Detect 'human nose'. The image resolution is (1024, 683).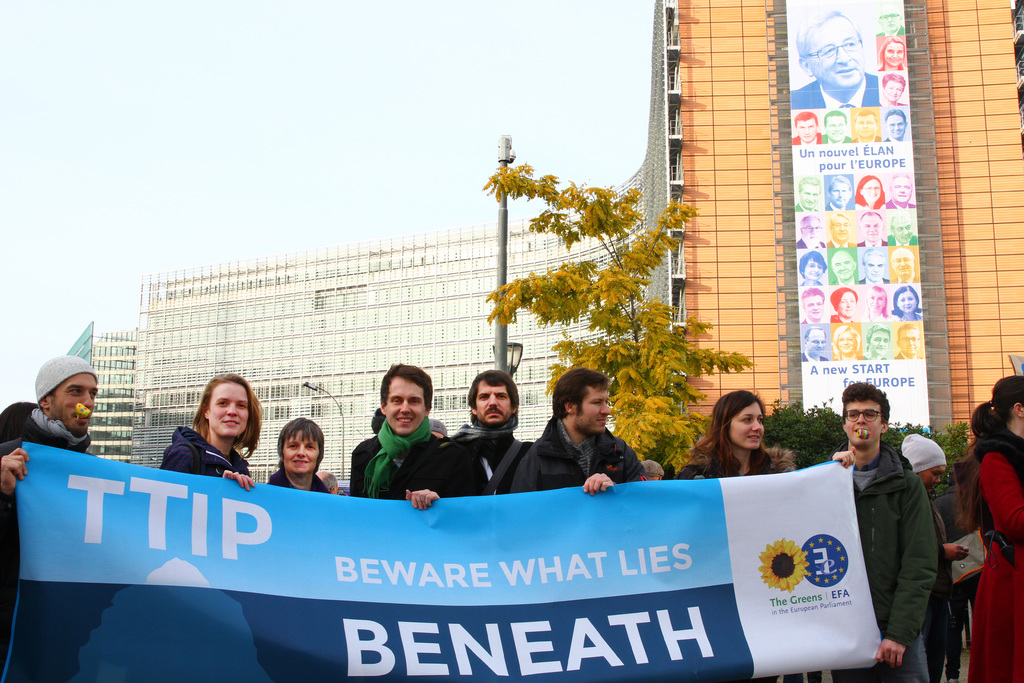
{"left": 903, "top": 299, "right": 908, "bottom": 305}.
